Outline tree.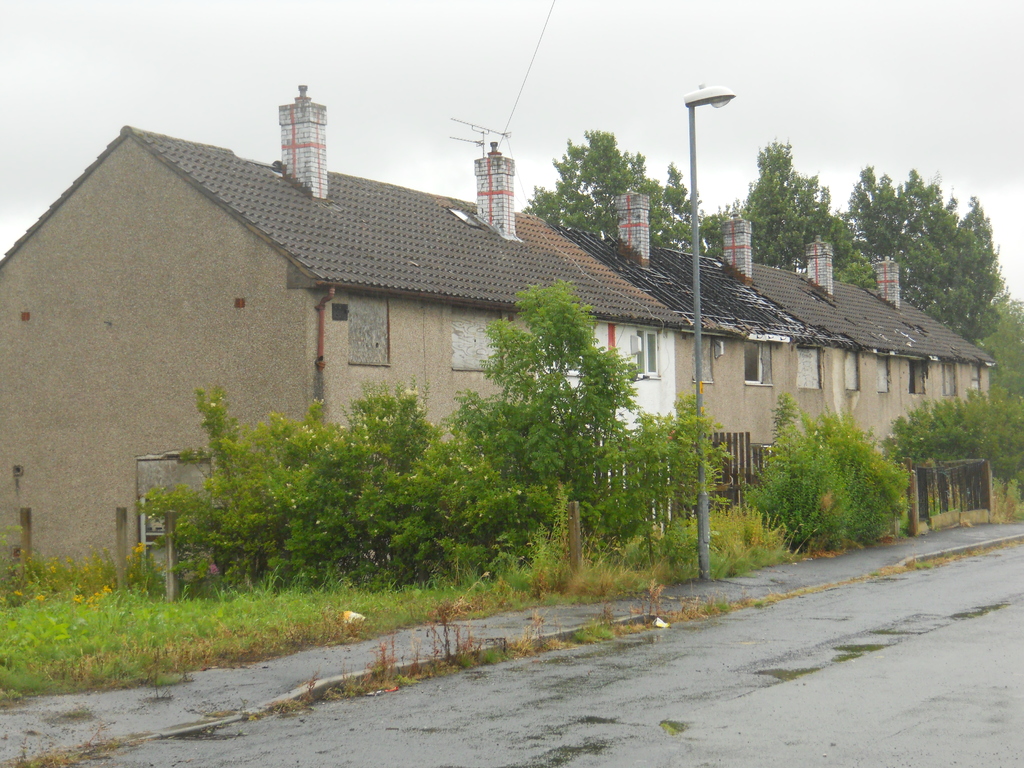
Outline: <box>975,291,1023,394</box>.
